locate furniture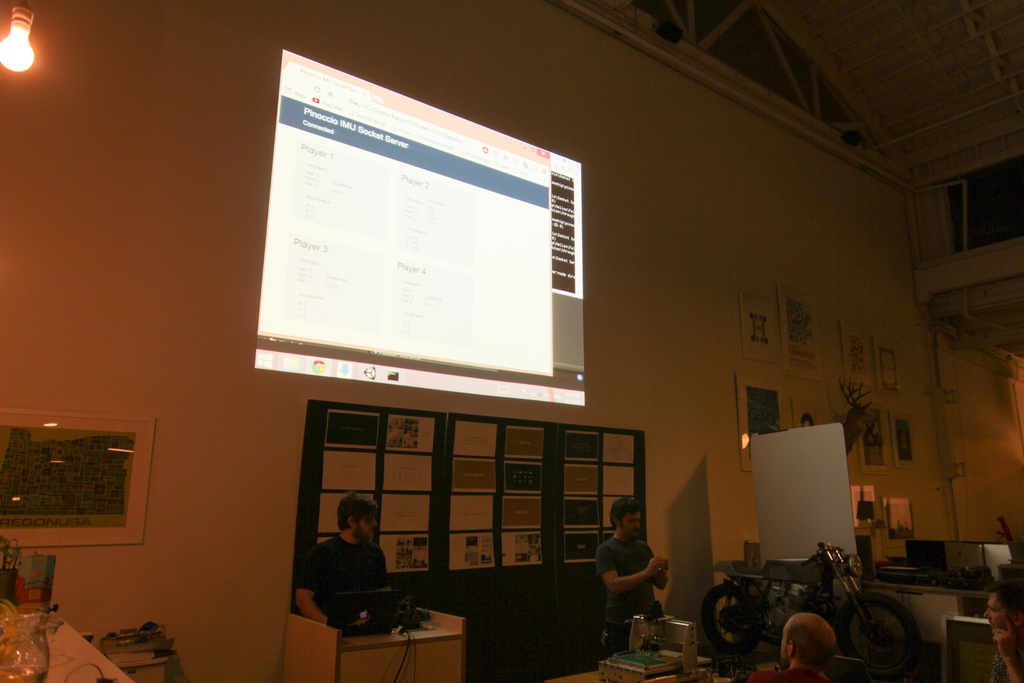
{"x1": 290, "y1": 397, "x2": 648, "y2": 682}
